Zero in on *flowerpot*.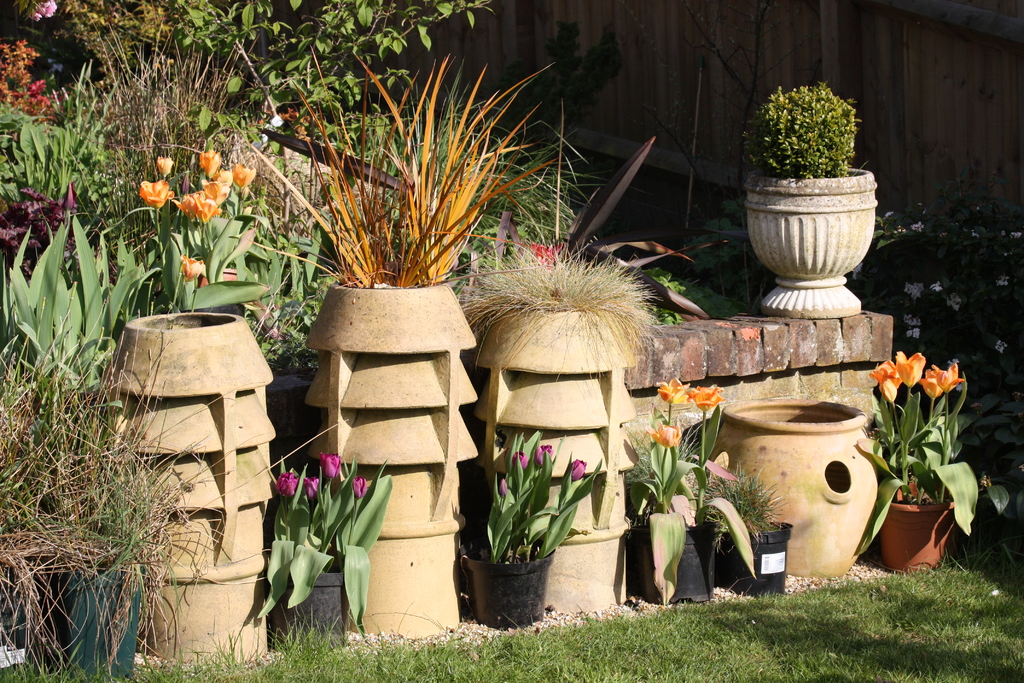
Zeroed in: locate(685, 512, 795, 604).
